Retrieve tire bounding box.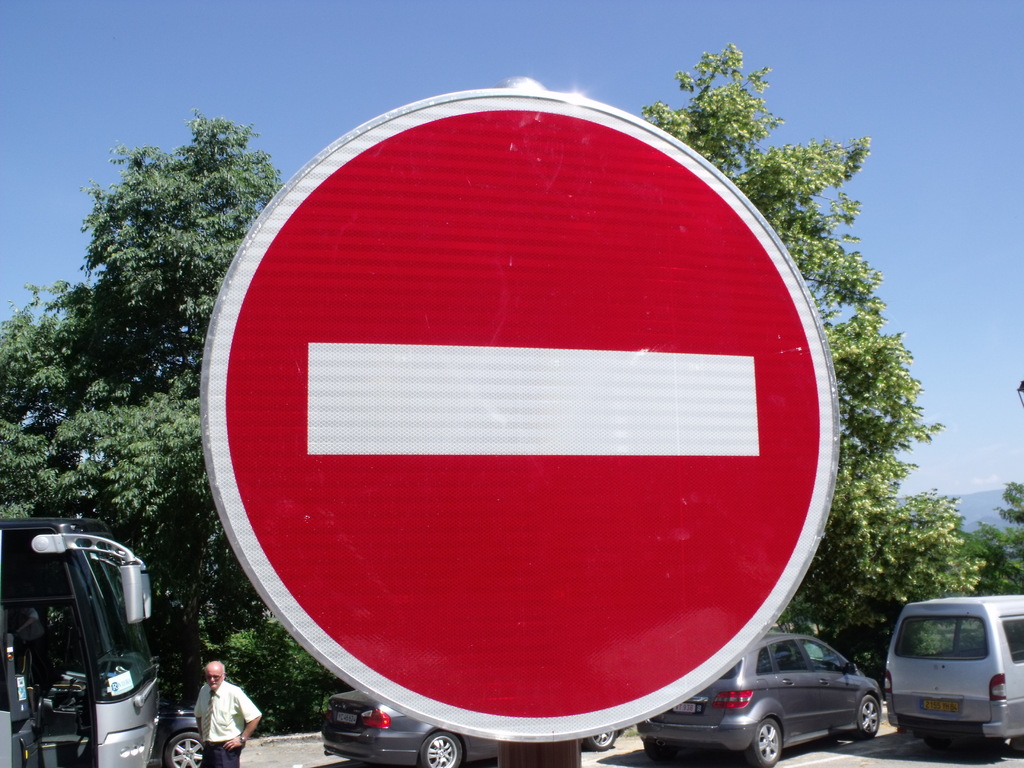
Bounding box: bbox(858, 696, 880, 737).
